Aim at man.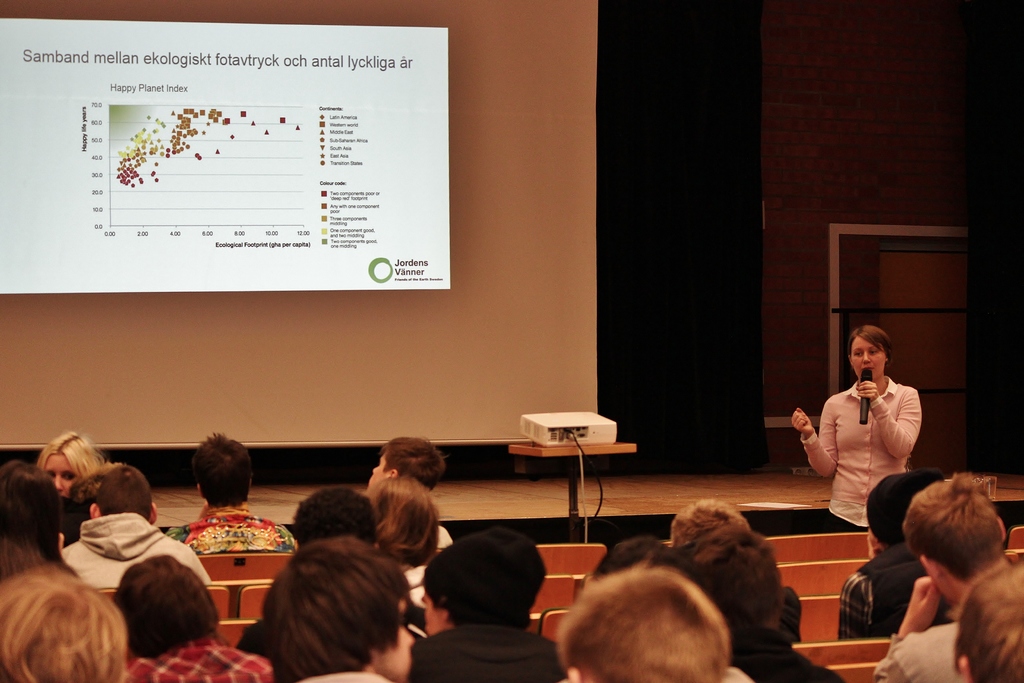
Aimed at select_region(836, 465, 957, 641).
